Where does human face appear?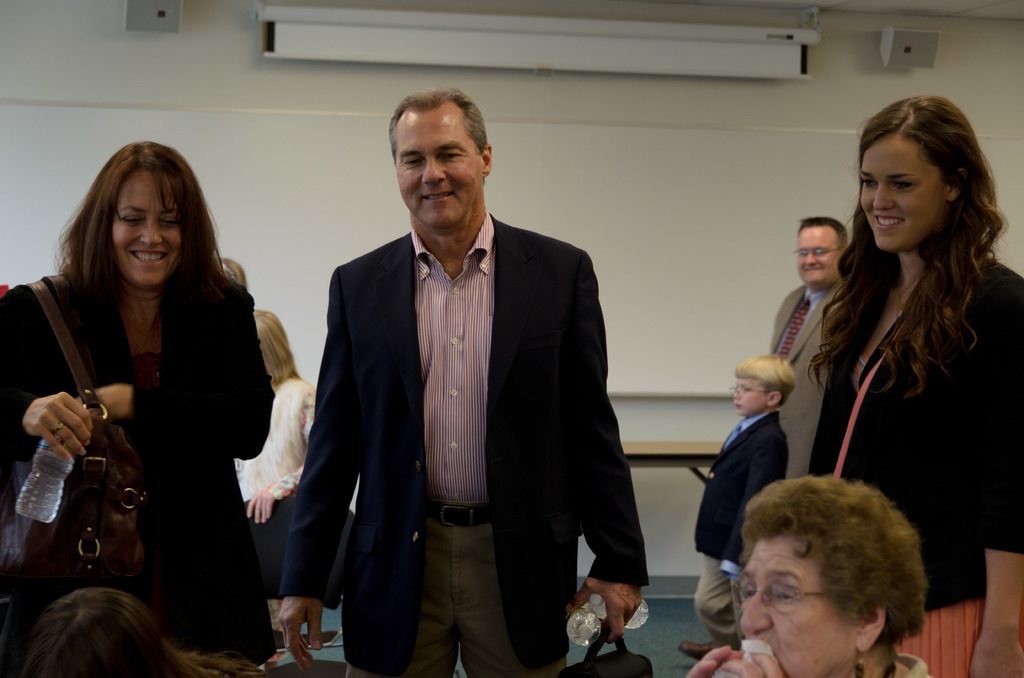
Appears at pyautogui.locateOnScreen(114, 160, 189, 286).
